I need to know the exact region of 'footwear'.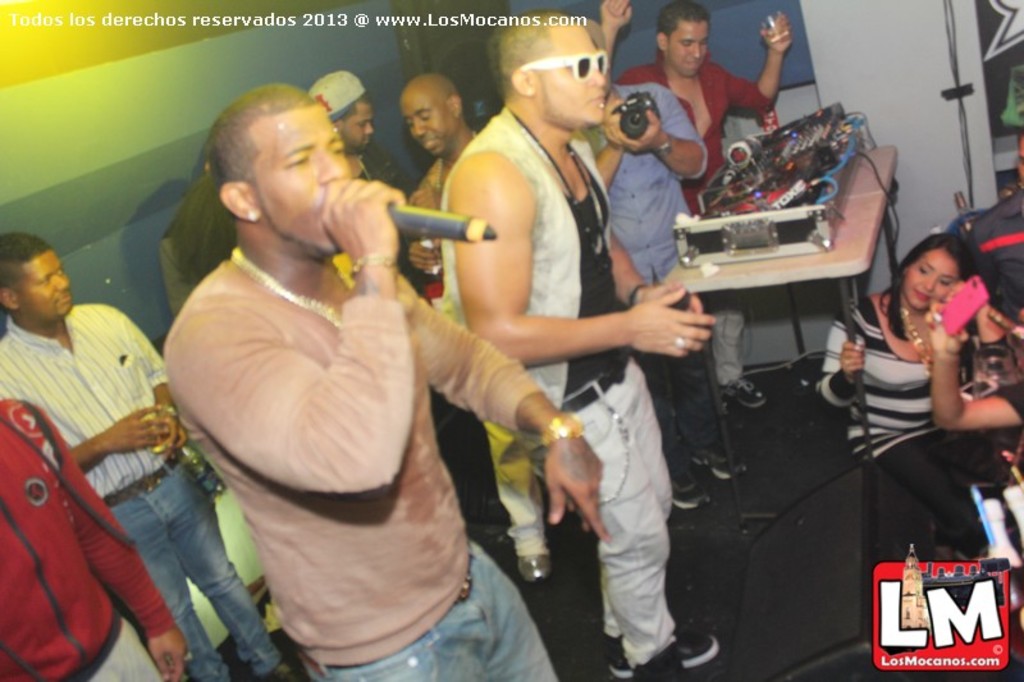
Region: [608, 626, 712, 681].
